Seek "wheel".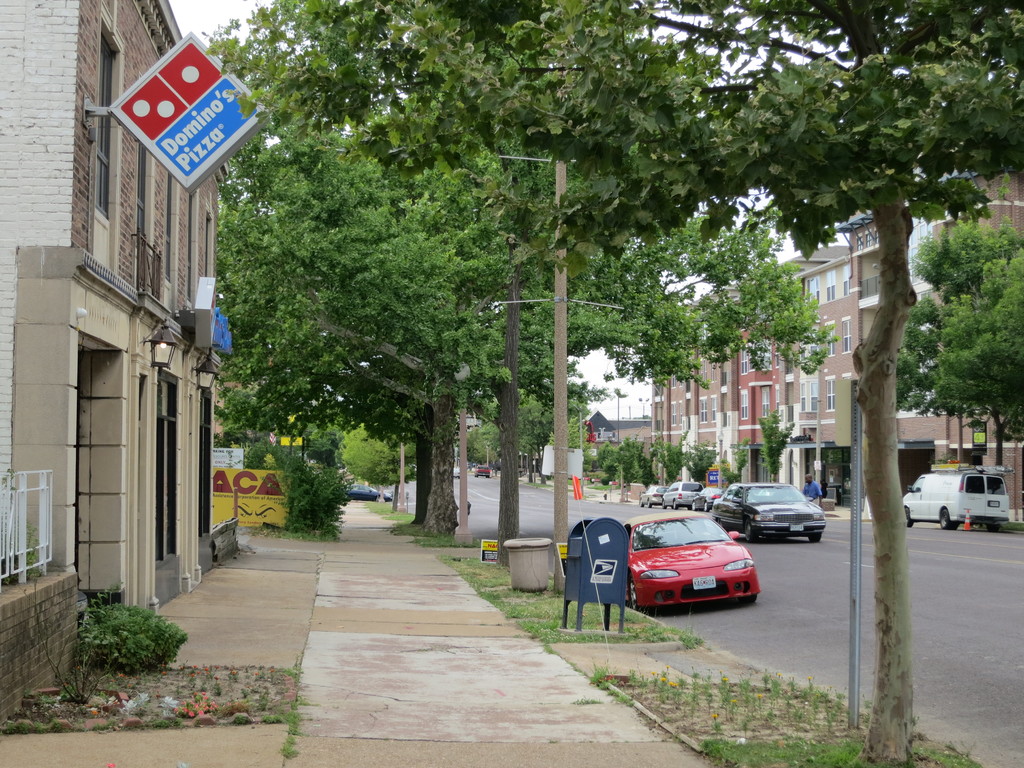
<box>627,572,640,611</box>.
